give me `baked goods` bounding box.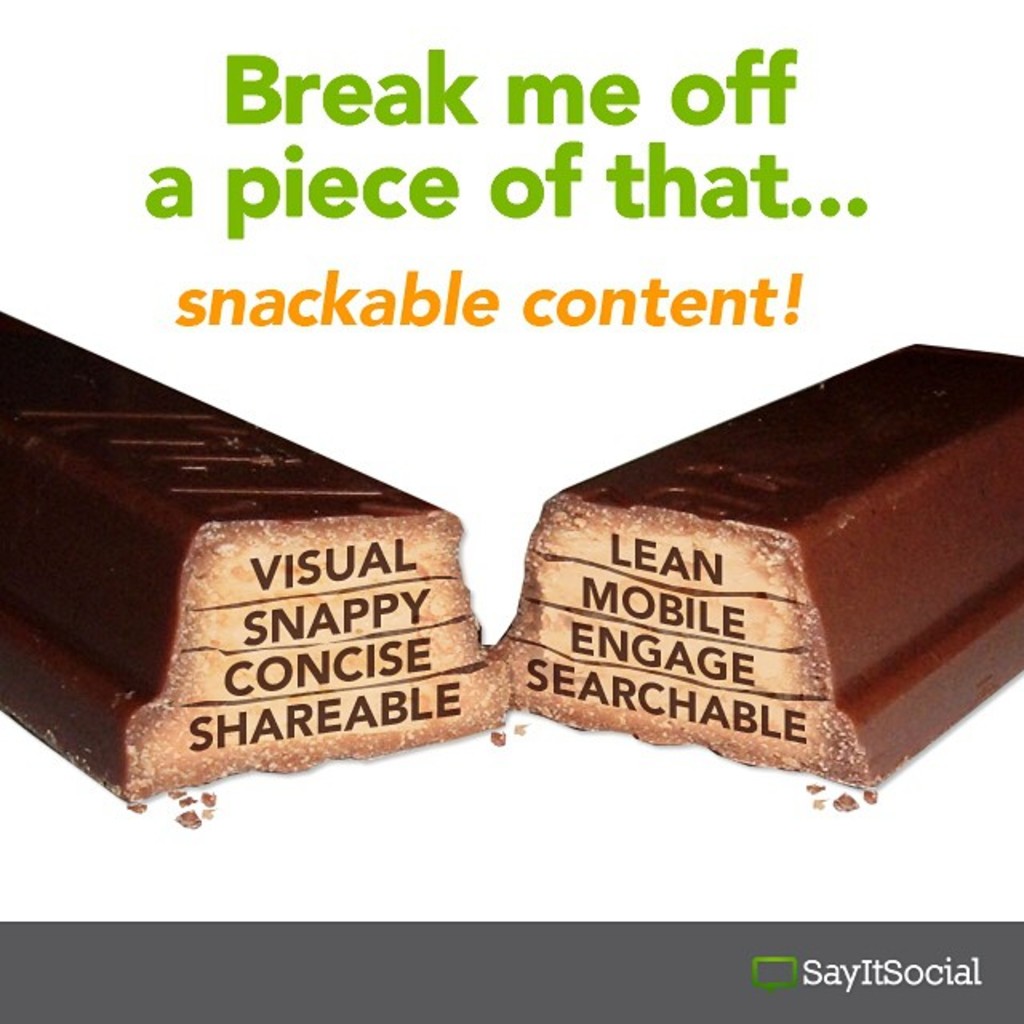
<box>0,312,514,813</box>.
